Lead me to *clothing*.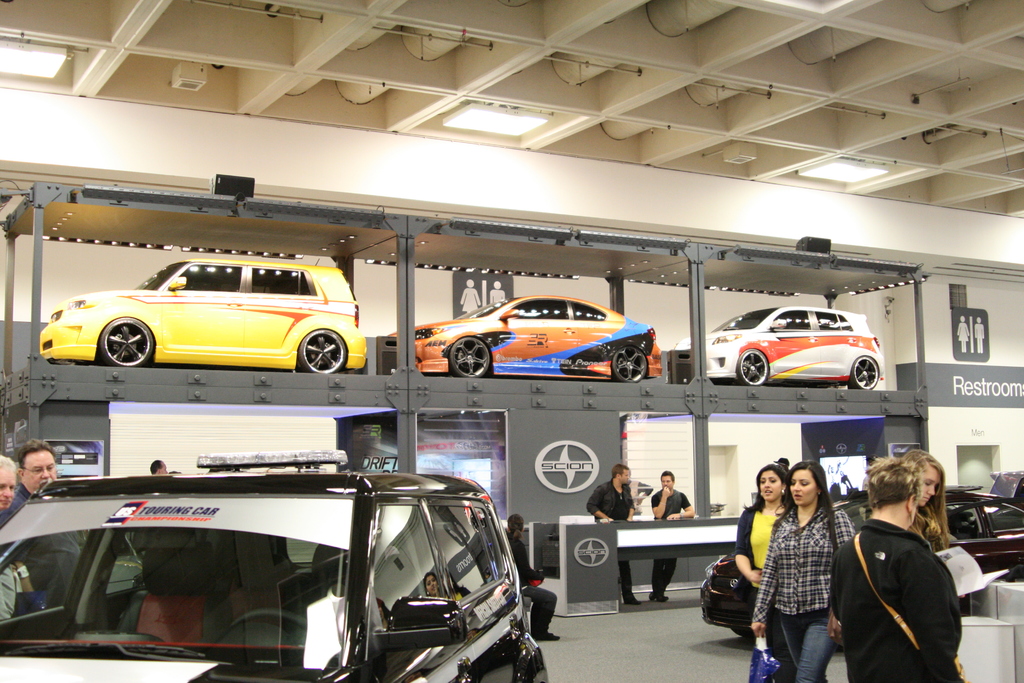
Lead to pyautogui.locateOnScreen(506, 531, 556, 634).
